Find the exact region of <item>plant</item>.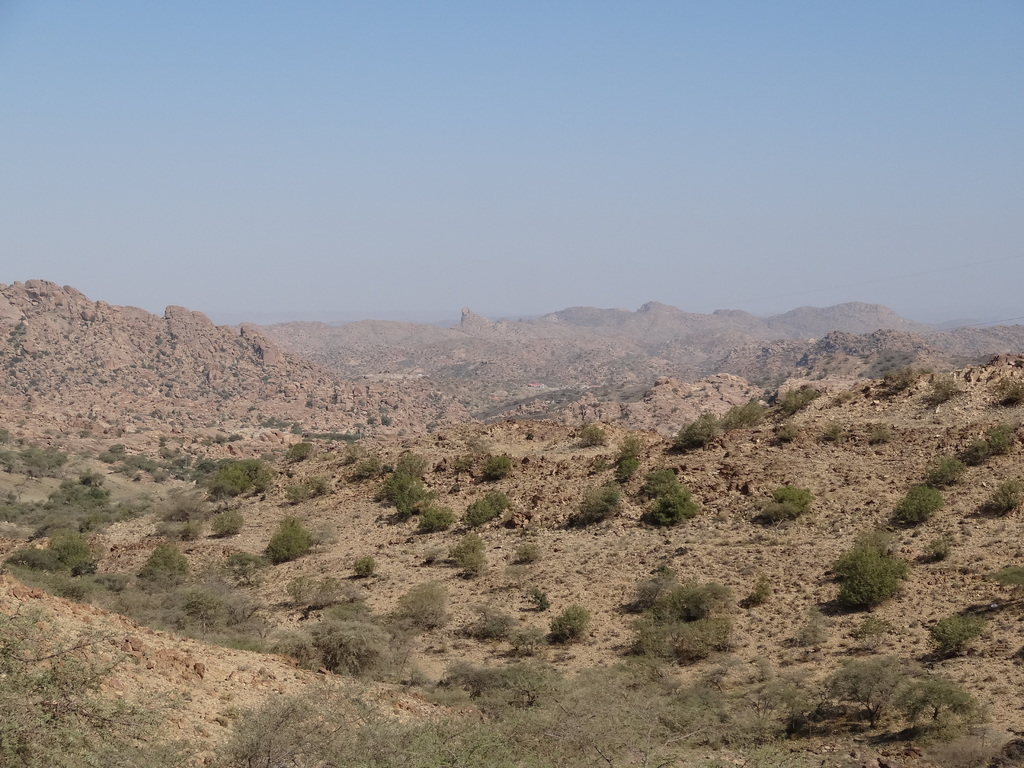
Exact region: Rect(46, 527, 92, 566).
